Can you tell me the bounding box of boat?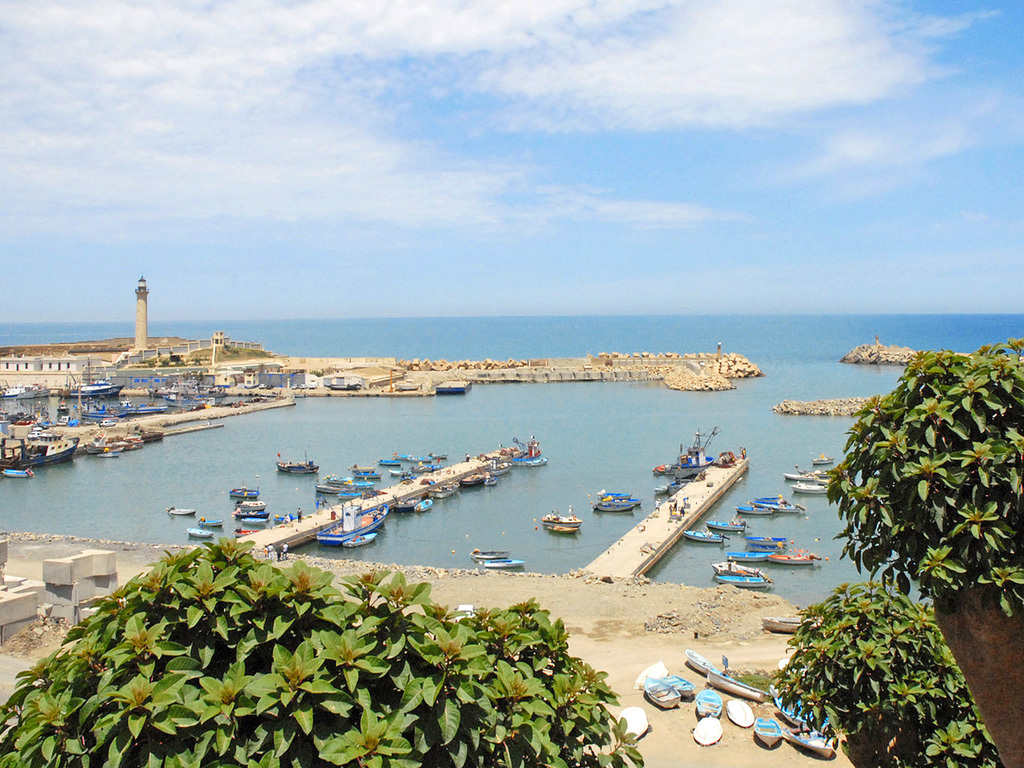
detection(655, 424, 709, 477).
